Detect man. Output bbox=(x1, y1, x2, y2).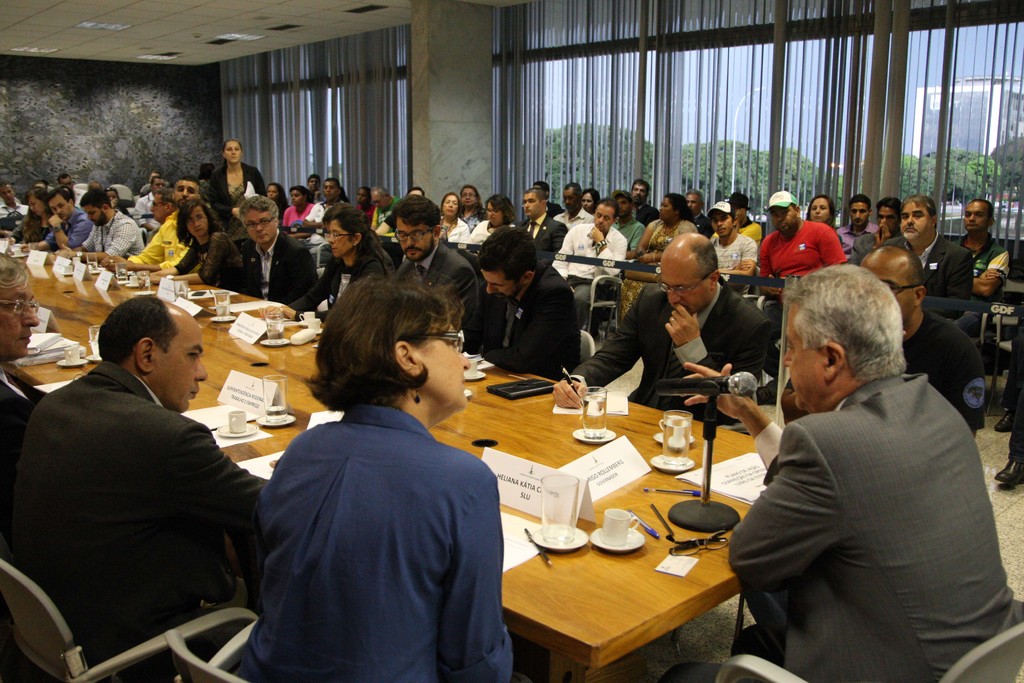
bbox=(0, 185, 29, 217).
